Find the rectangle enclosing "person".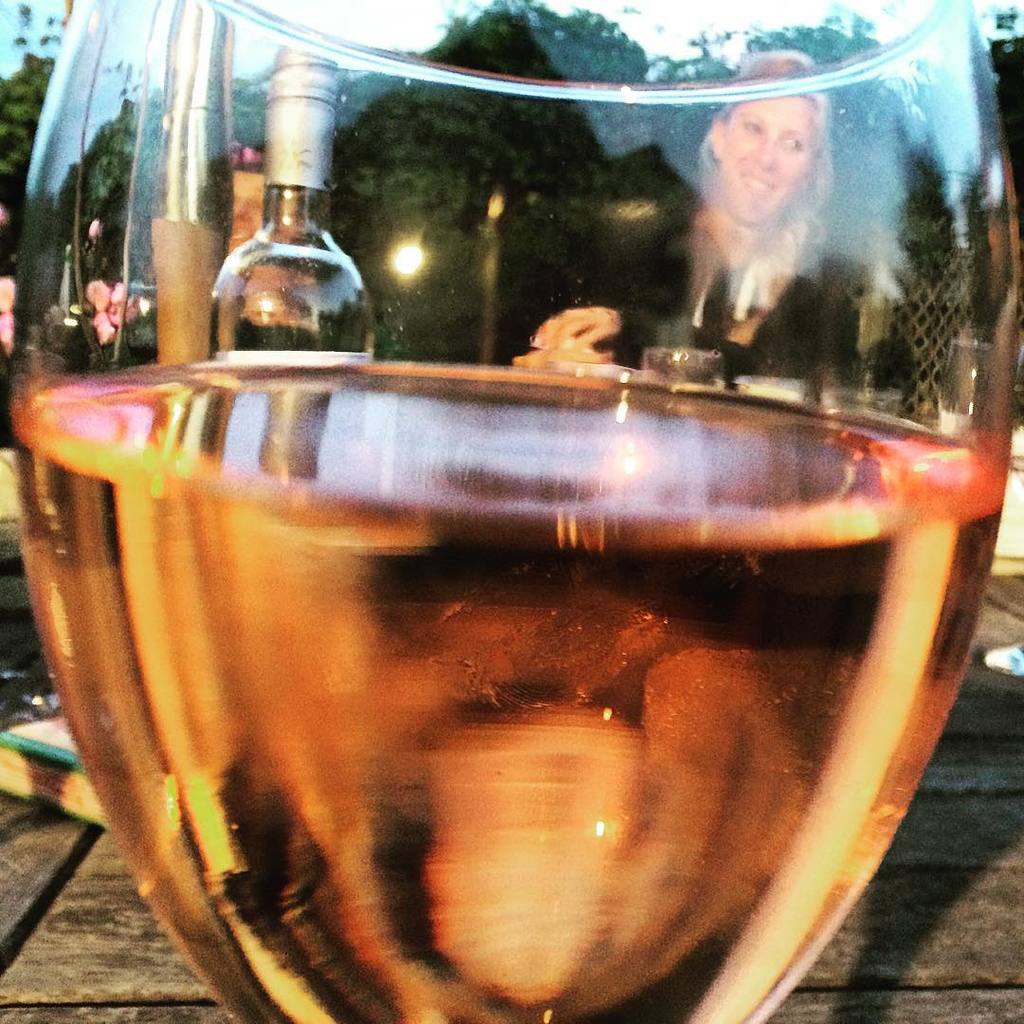
{"left": 506, "top": 50, "right": 855, "bottom": 397}.
